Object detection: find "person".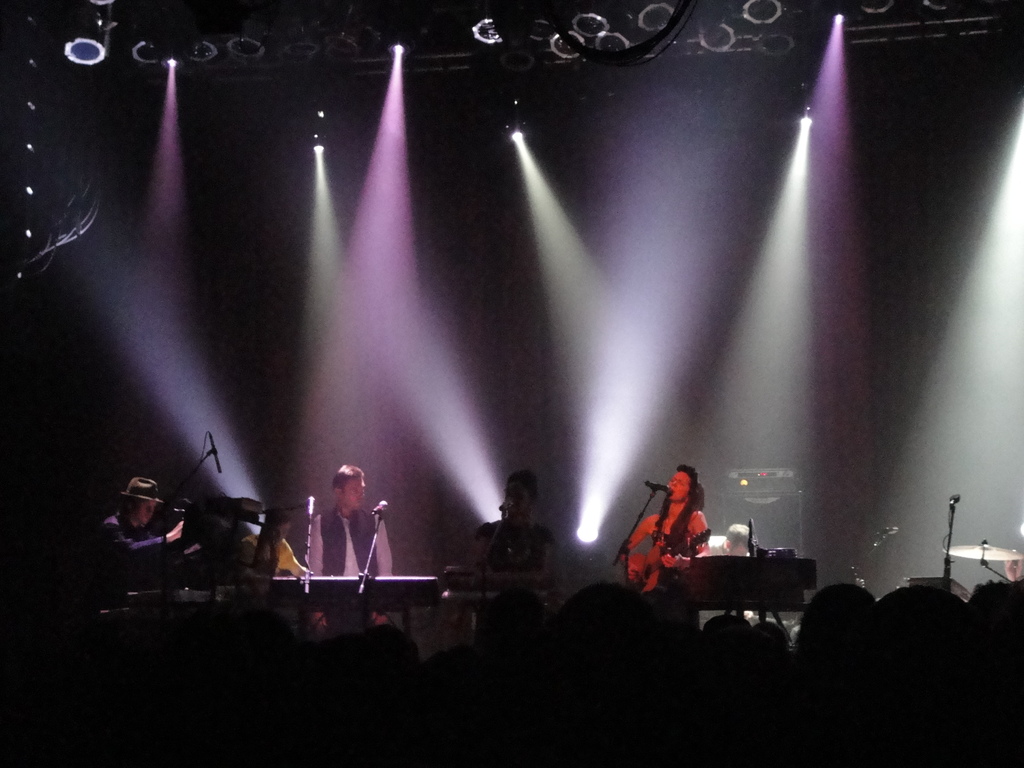
bbox=(222, 505, 327, 579).
